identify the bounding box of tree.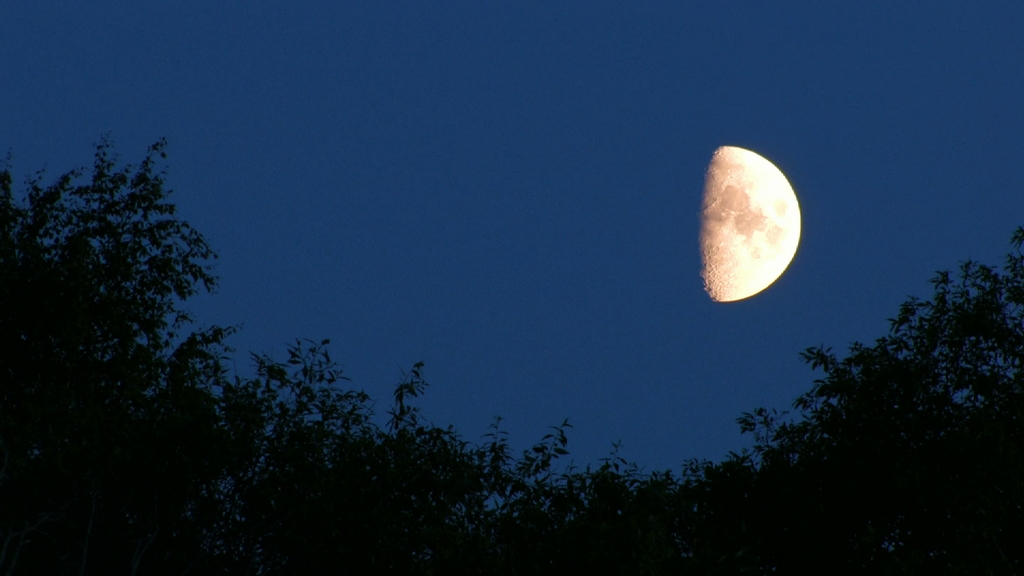
751, 239, 1017, 509.
